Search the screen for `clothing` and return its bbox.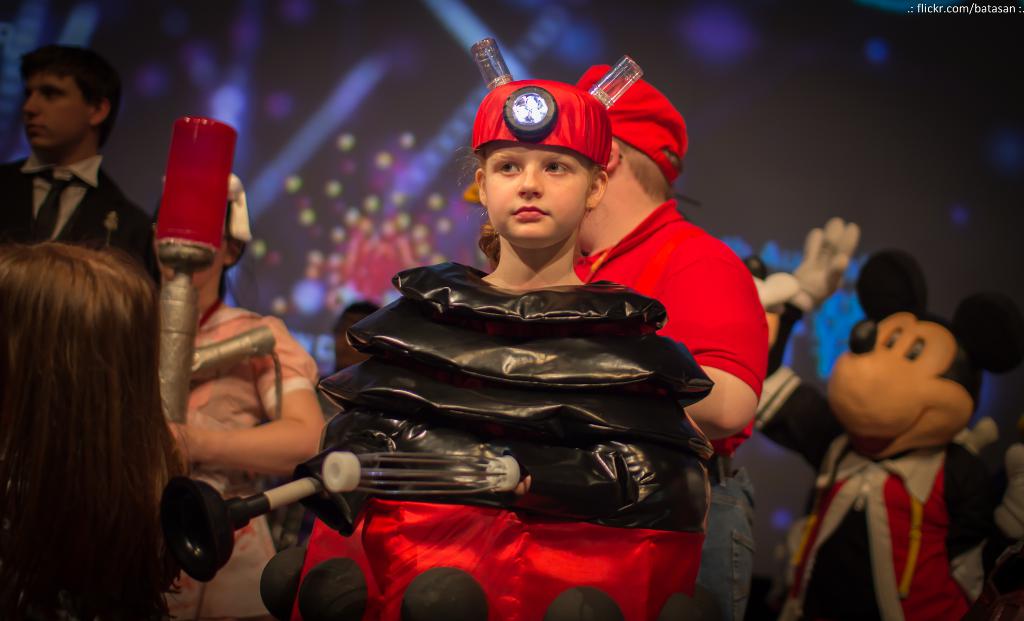
Found: x1=576, y1=201, x2=771, y2=442.
